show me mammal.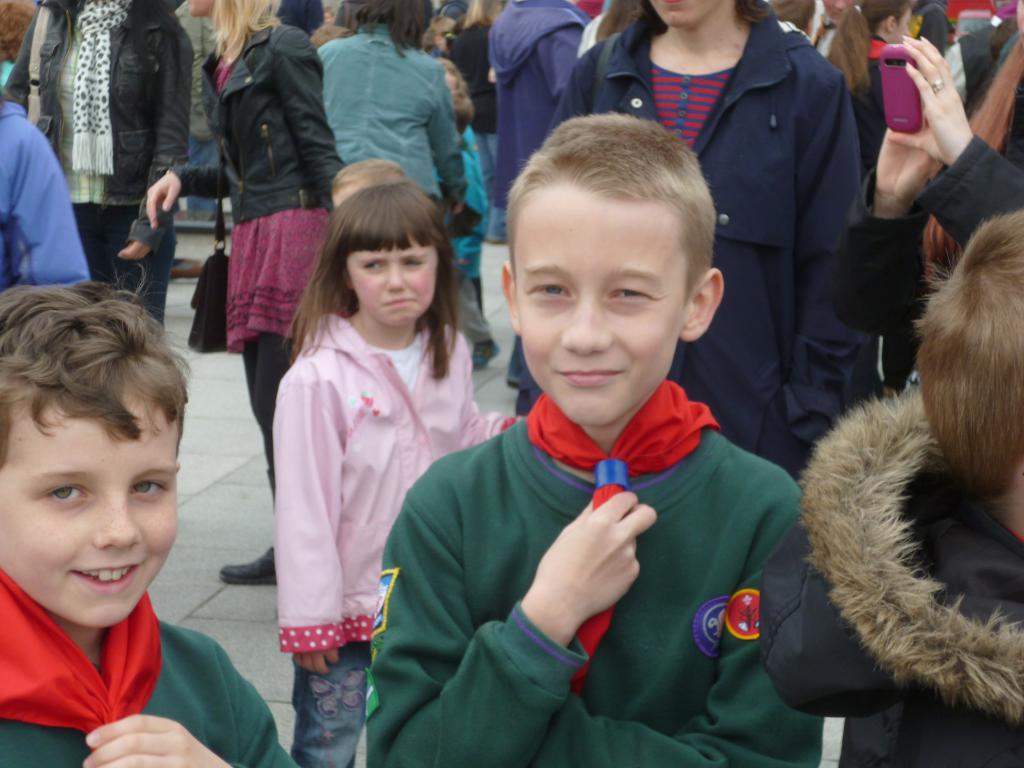
mammal is here: crop(0, 0, 191, 333).
